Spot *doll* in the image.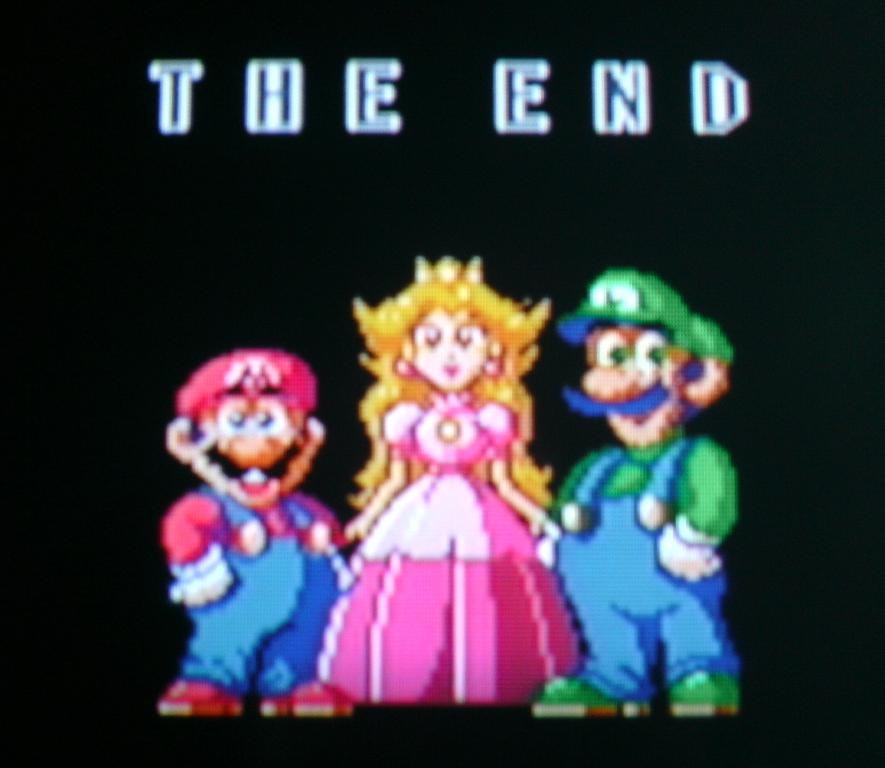
*doll* found at left=541, top=271, right=752, bottom=719.
